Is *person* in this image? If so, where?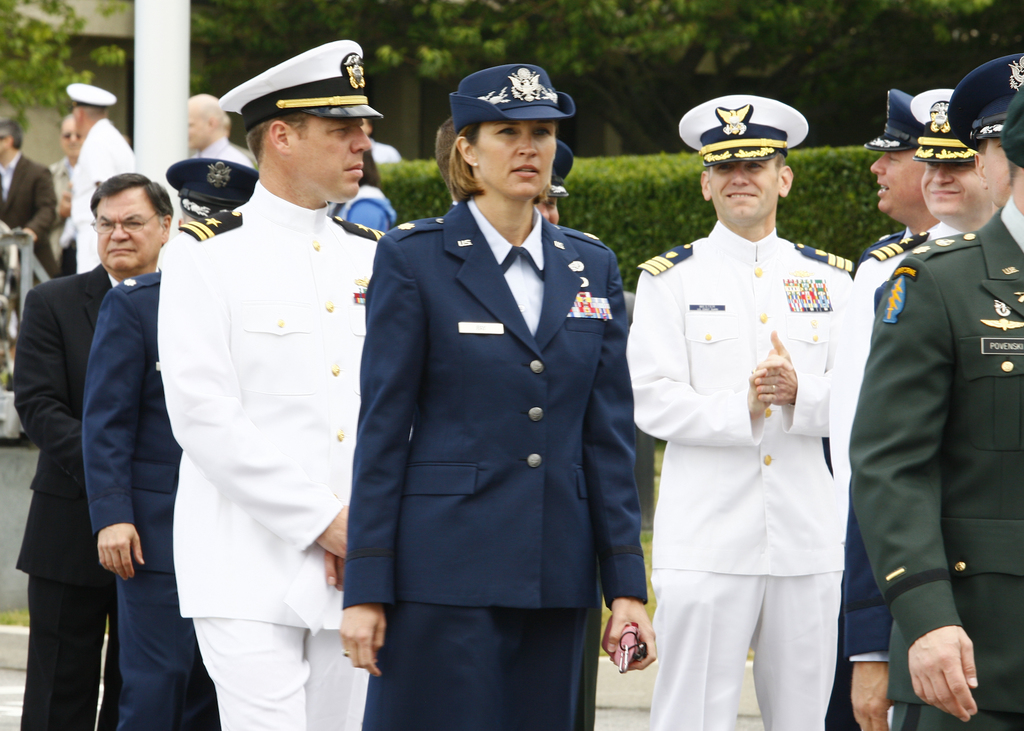
Yes, at 0,170,179,730.
